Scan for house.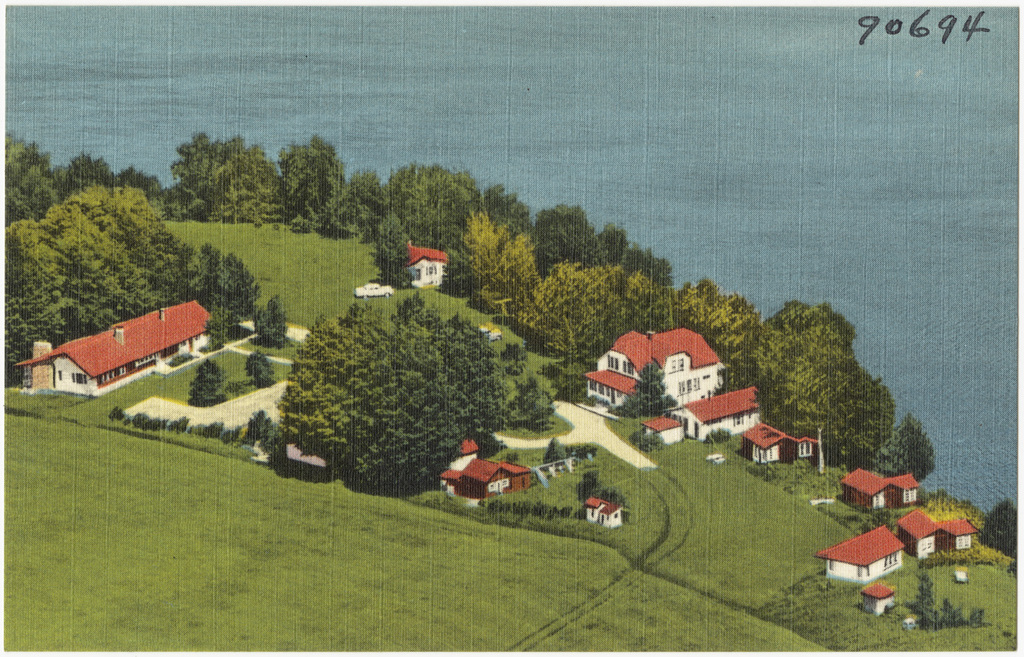
Scan result: x1=642, y1=386, x2=761, y2=443.
